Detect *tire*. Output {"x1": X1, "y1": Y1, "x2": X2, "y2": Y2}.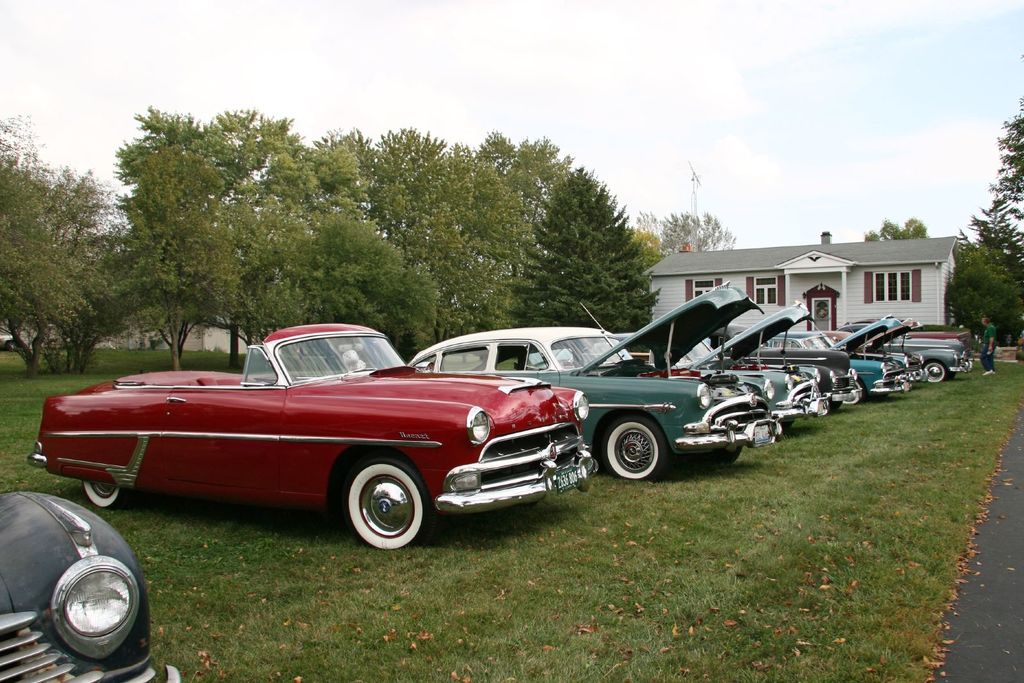
{"x1": 83, "y1": 481, "x2": 130, "y2": 508}.
